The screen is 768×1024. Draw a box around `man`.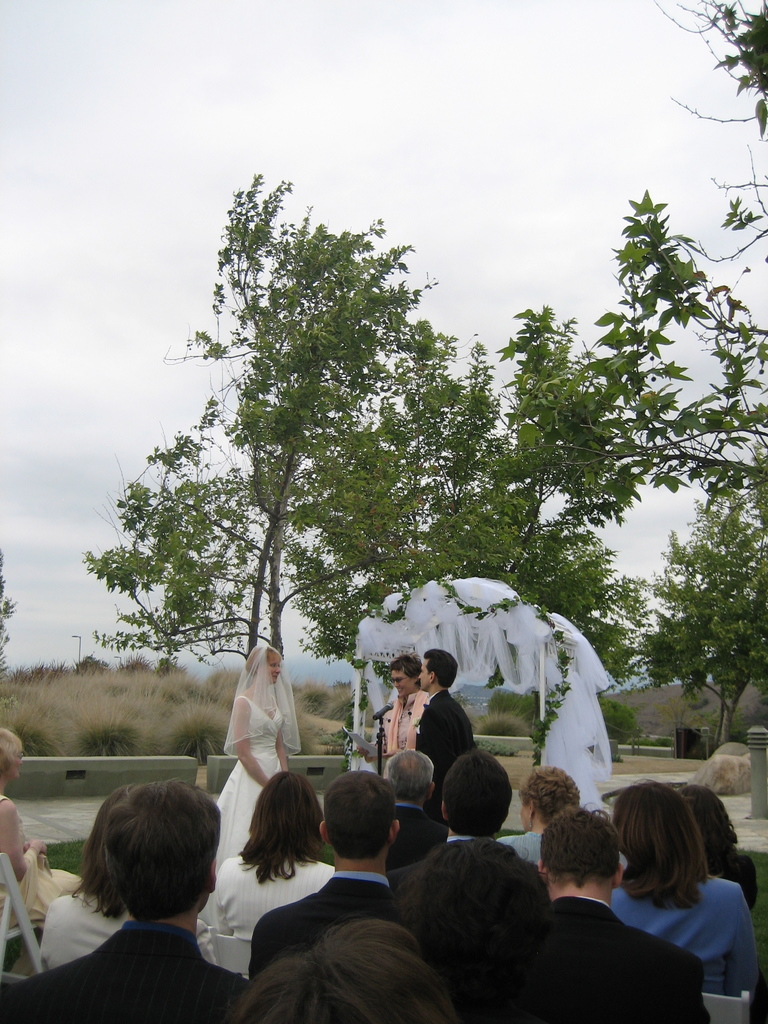
left=244, top=764, right=401, bottom=984.
